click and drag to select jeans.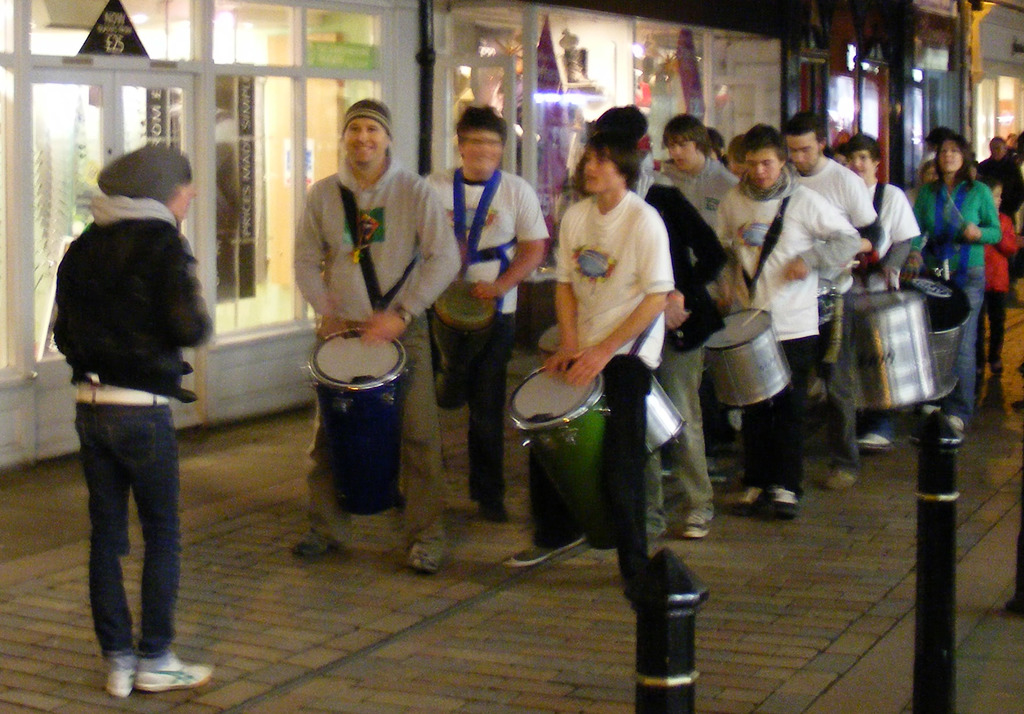
Selection: crop(826, 353, 868, 454).
